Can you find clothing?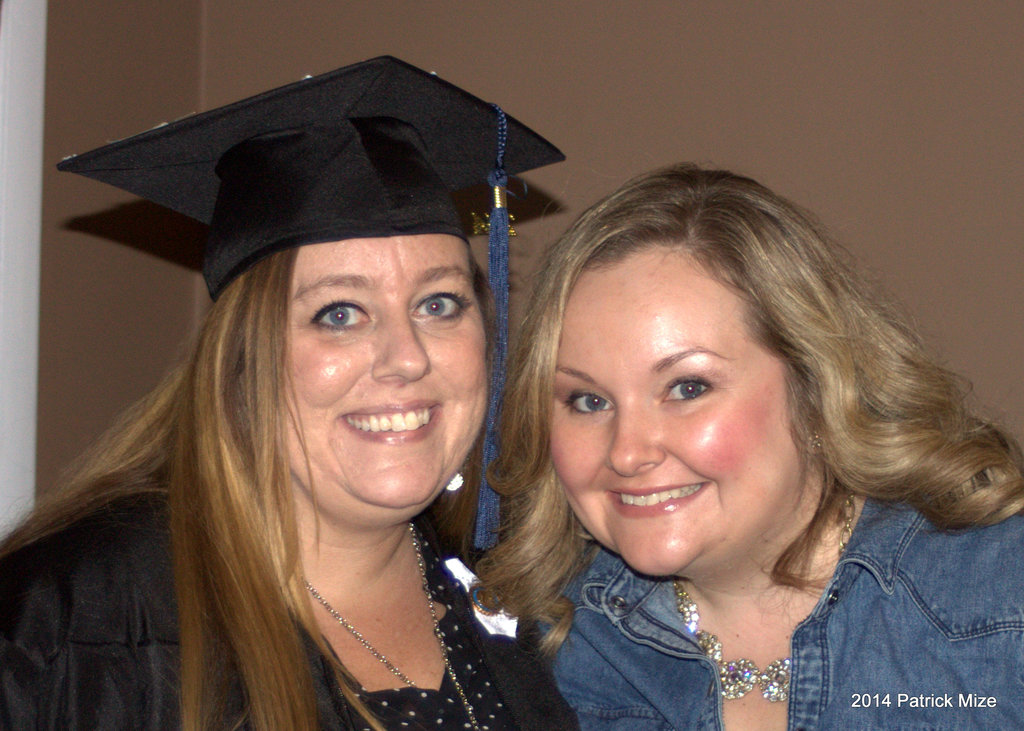
Yes, bounding box: left=470, top=479, right=1004, bottom=716.
